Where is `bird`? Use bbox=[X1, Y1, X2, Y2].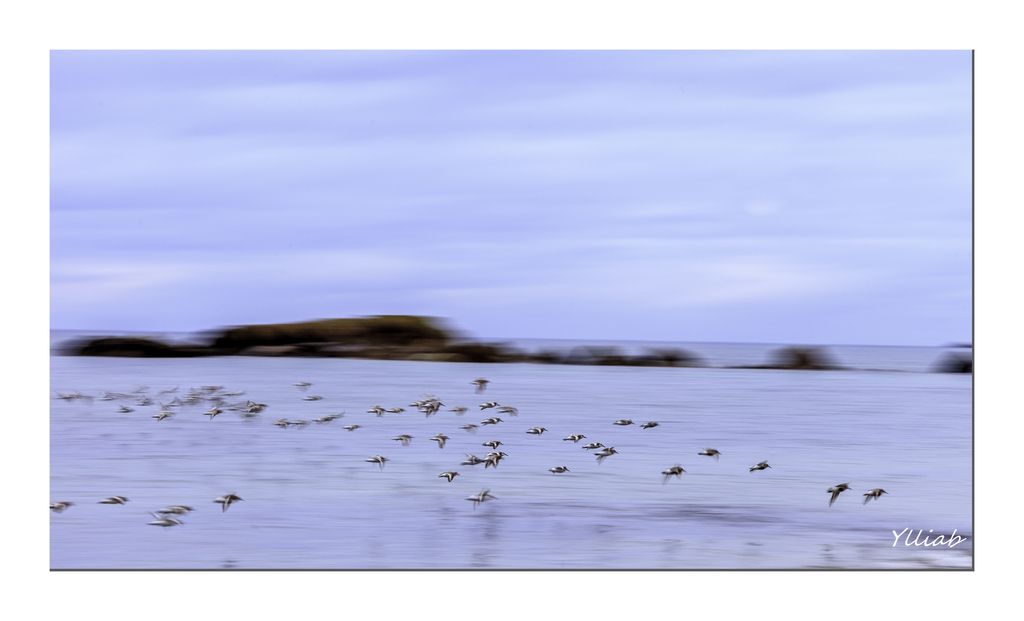
bbox=[464, 488, 498, 506].
